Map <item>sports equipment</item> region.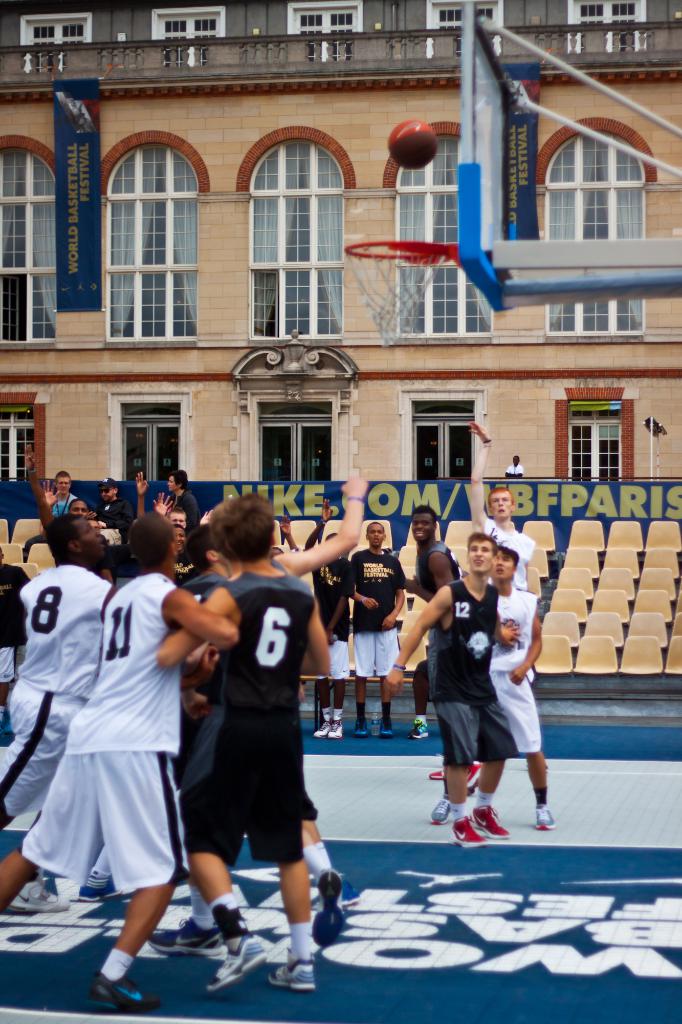
Mapped to <region>449, 816, 488, 849</region>.
